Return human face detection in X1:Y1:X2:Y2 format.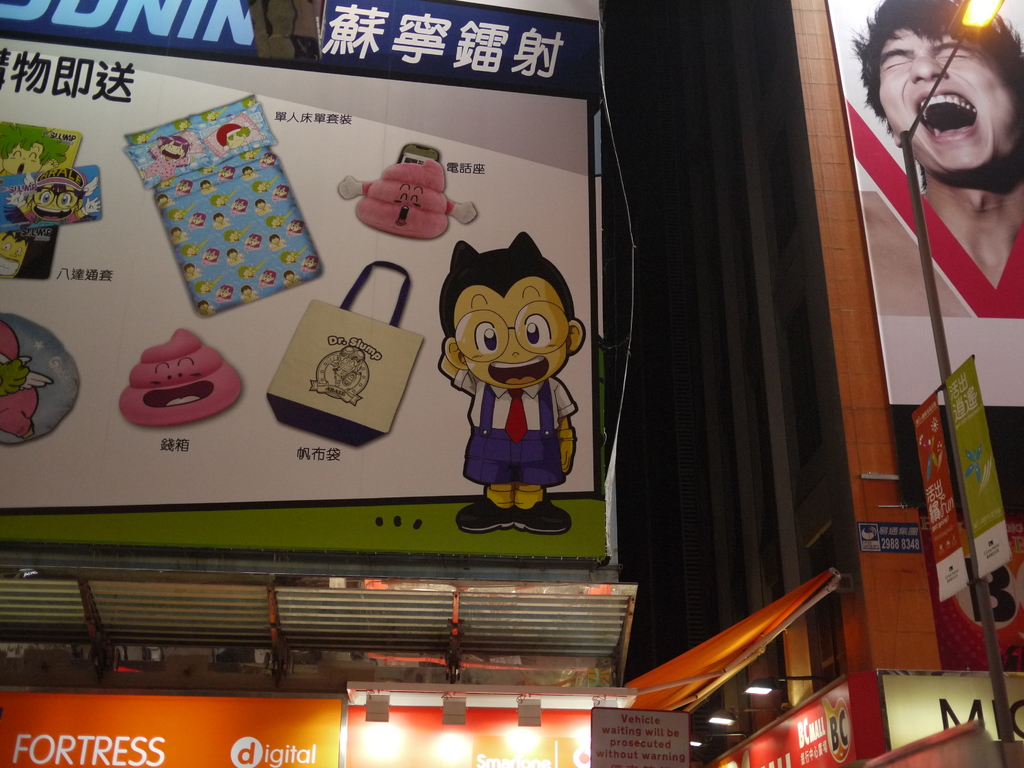
29:177:75:219.
